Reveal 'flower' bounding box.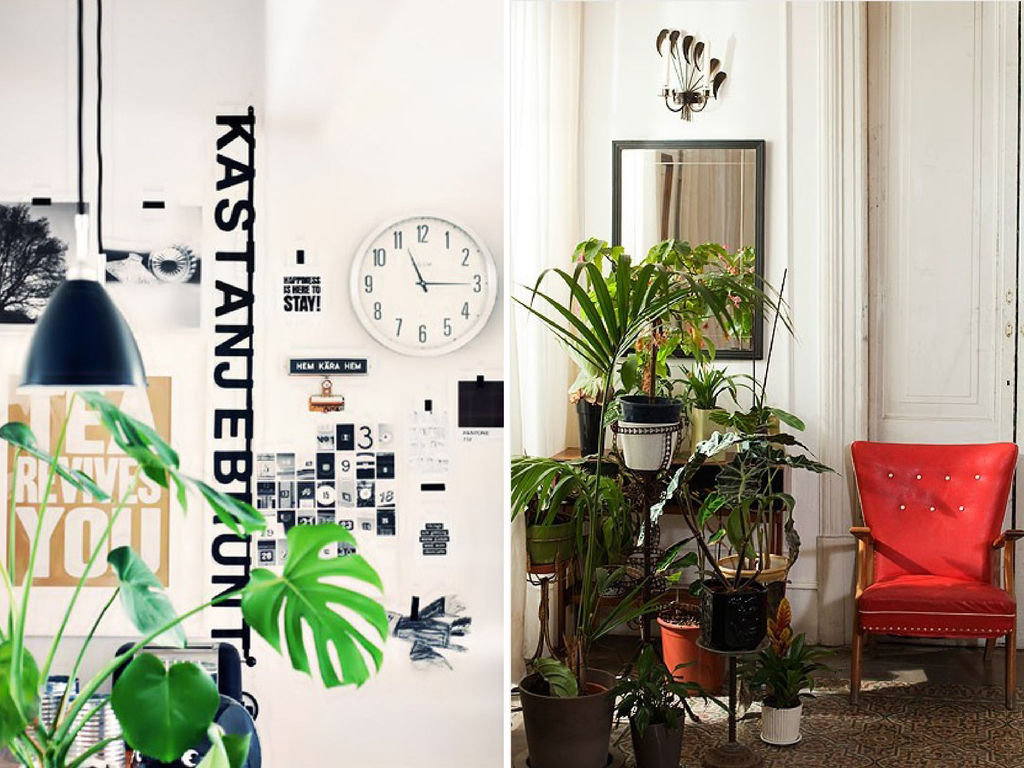
Revealed: bbox=(726, 287, 742, 304).
